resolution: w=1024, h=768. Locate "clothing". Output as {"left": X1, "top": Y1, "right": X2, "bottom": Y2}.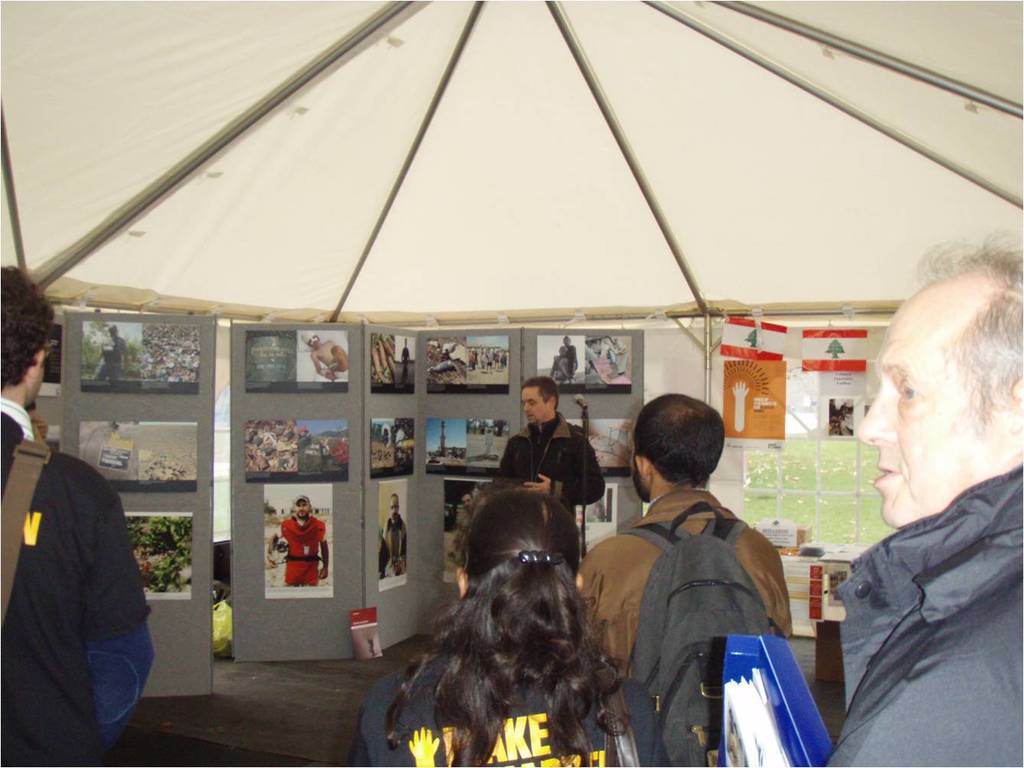
{"left": 0, "top": 388, "right": 161, "bottom": 767}.
